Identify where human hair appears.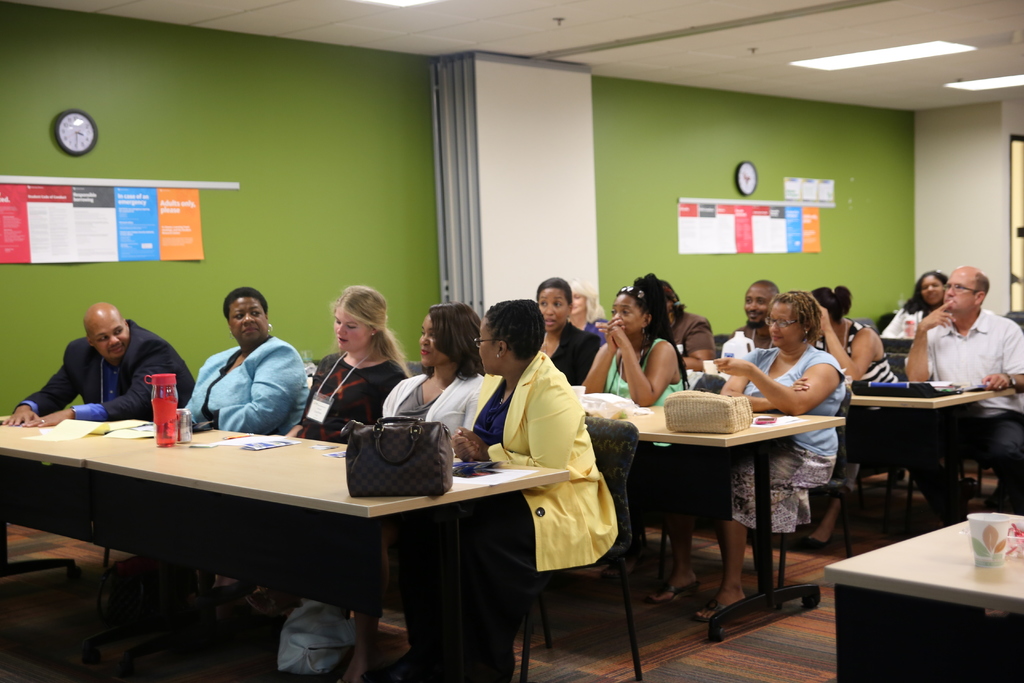
Appears at [767, 286, 821, 343].
